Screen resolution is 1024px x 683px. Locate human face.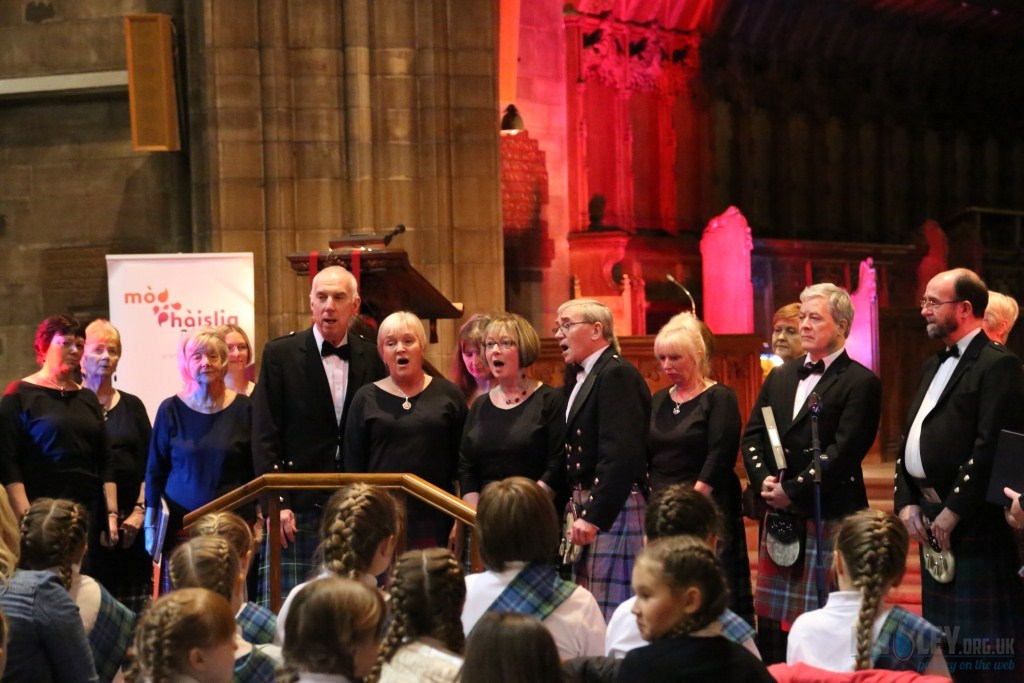
[x1=226, y1=333, x2=248, y2=368].
